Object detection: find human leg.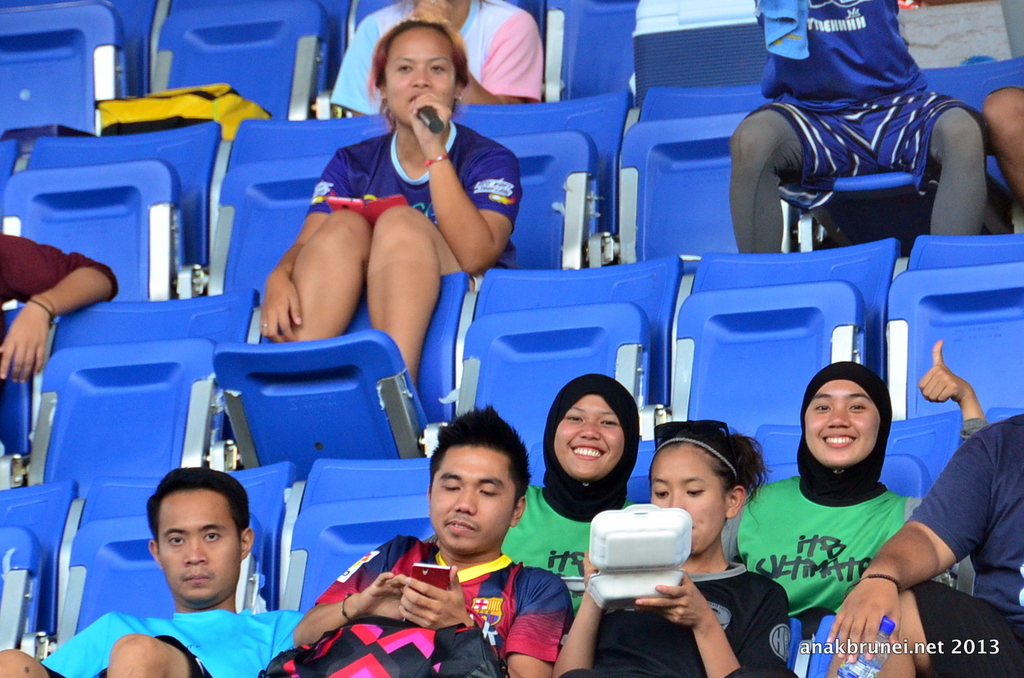
select_region(827, 583, 1017, 677).
